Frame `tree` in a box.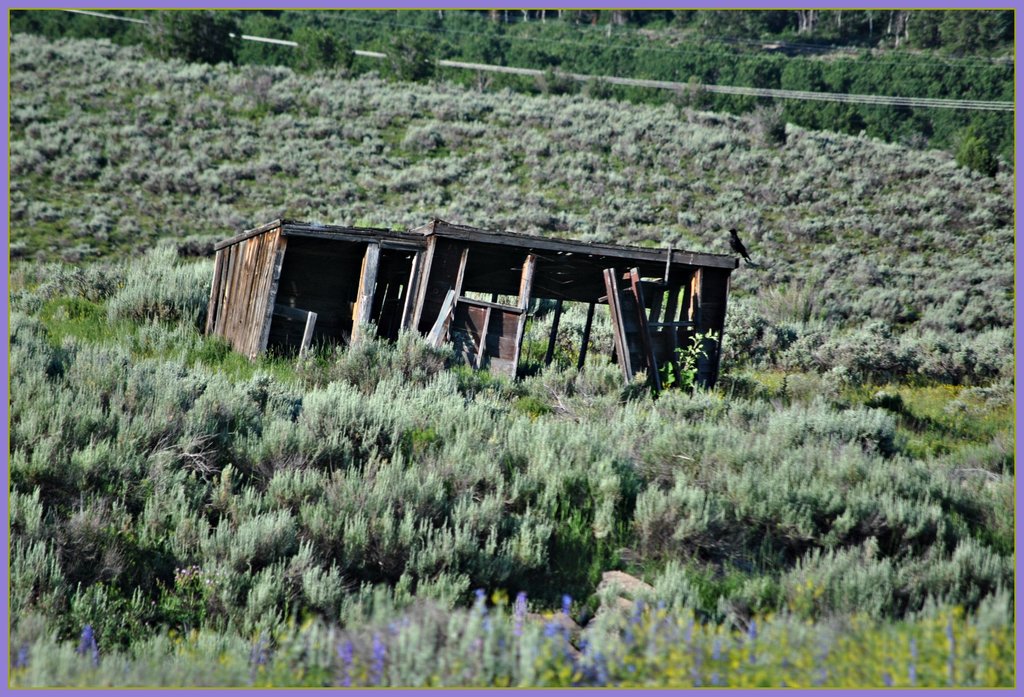
bbox=[294, 6, 351, 79].
